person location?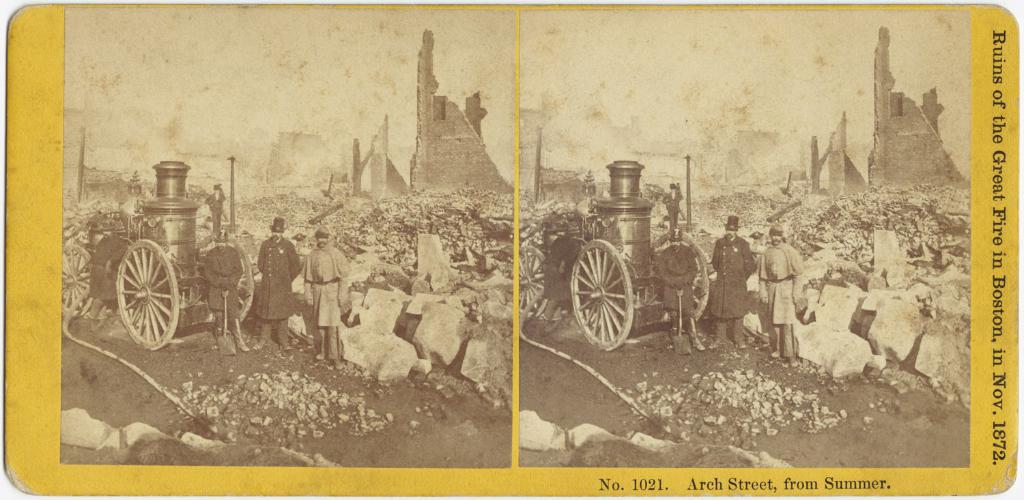
301/226/345/372
